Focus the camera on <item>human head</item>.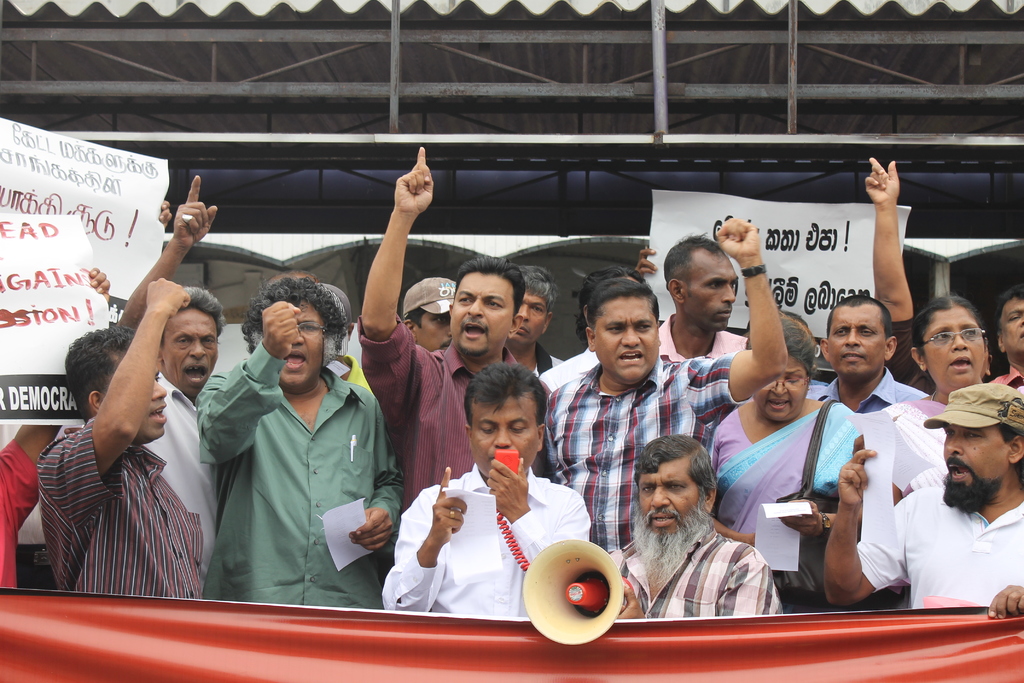
Focus region: (x1=940, y1=382, x2=1023, y2=509).
